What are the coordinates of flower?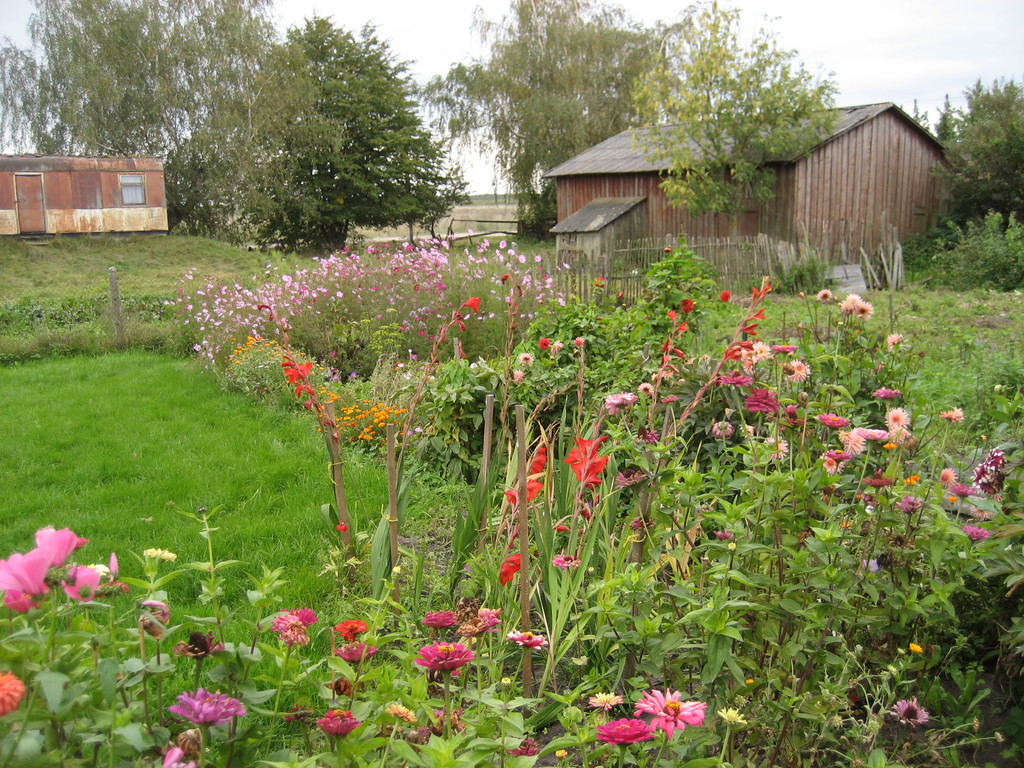
BBox(6, 525, 94, 594).
